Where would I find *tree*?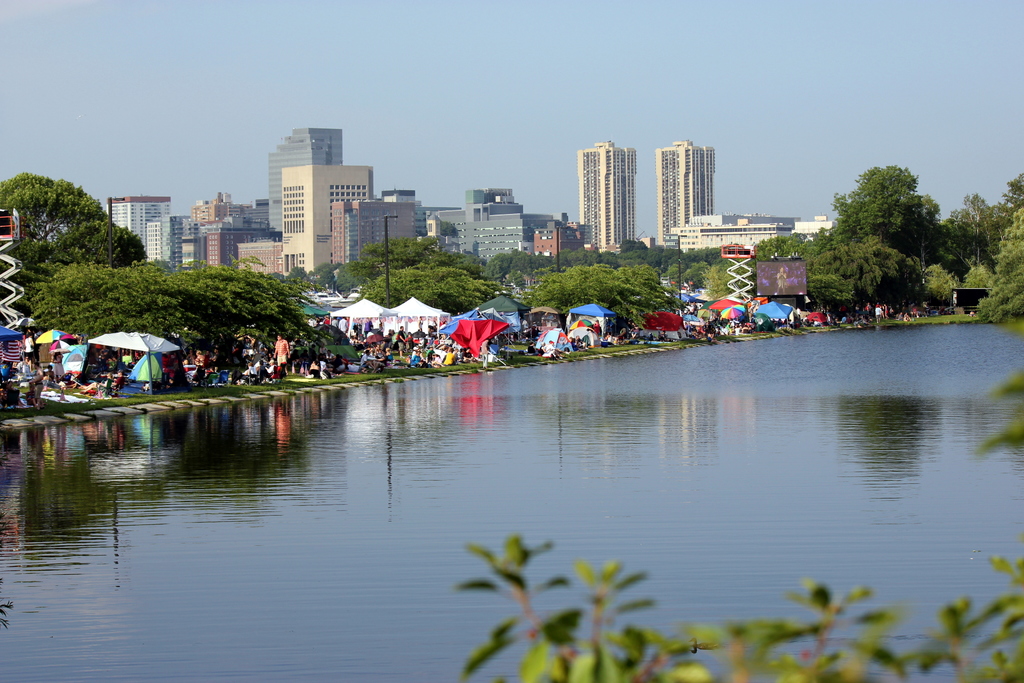
At locate(362, 253, 493, 320).
